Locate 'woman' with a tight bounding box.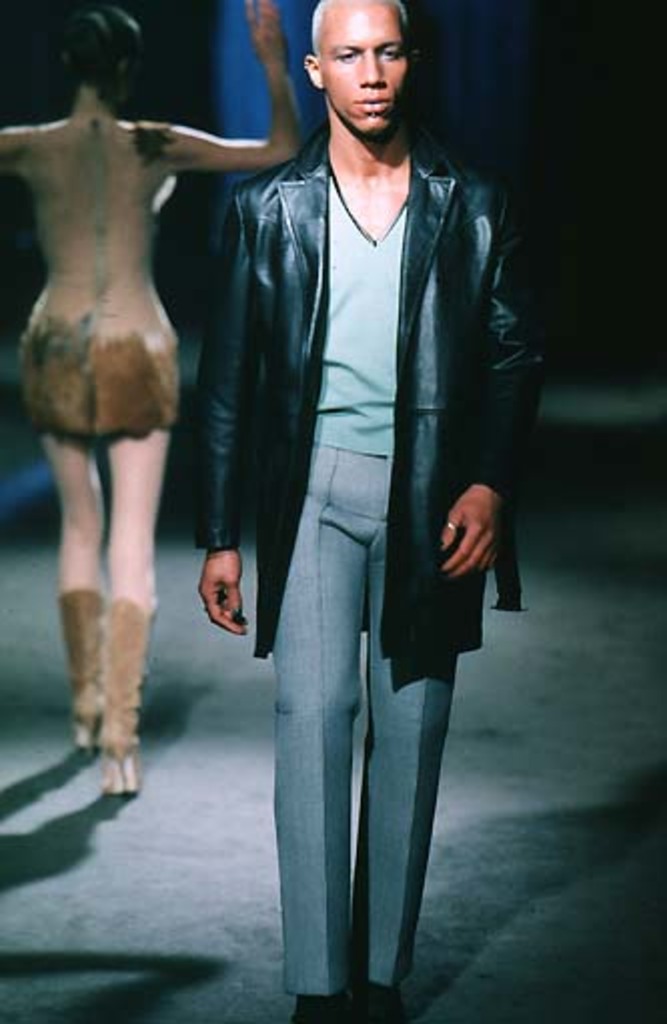
(x1=0, y1=0, x2=304, y2=818).
